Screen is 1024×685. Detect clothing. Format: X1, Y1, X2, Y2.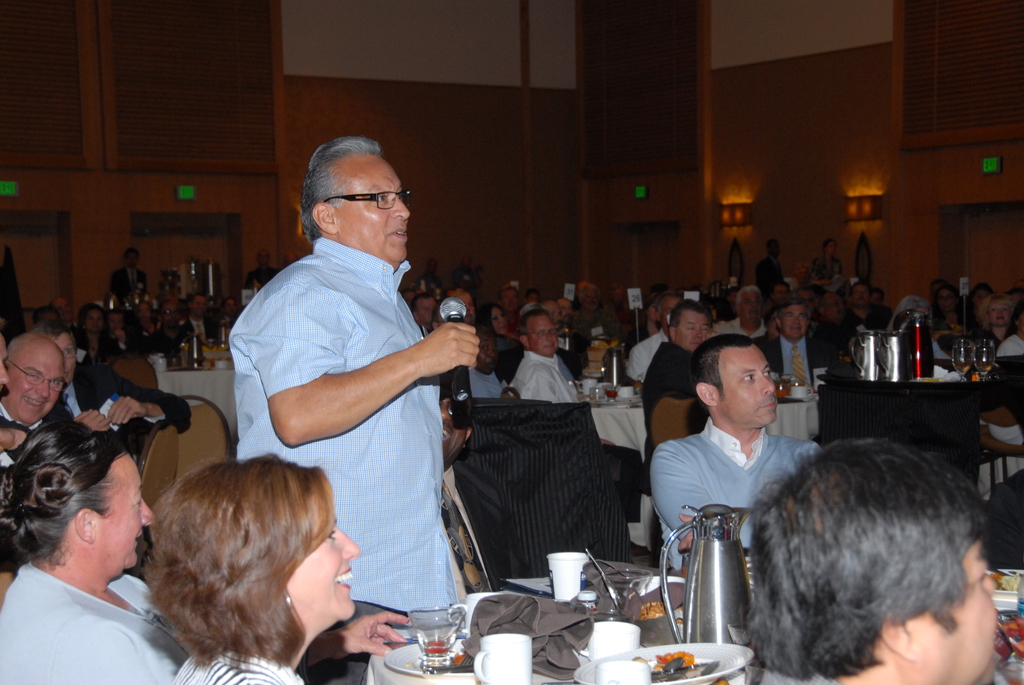
504, 354, 579, 405.
